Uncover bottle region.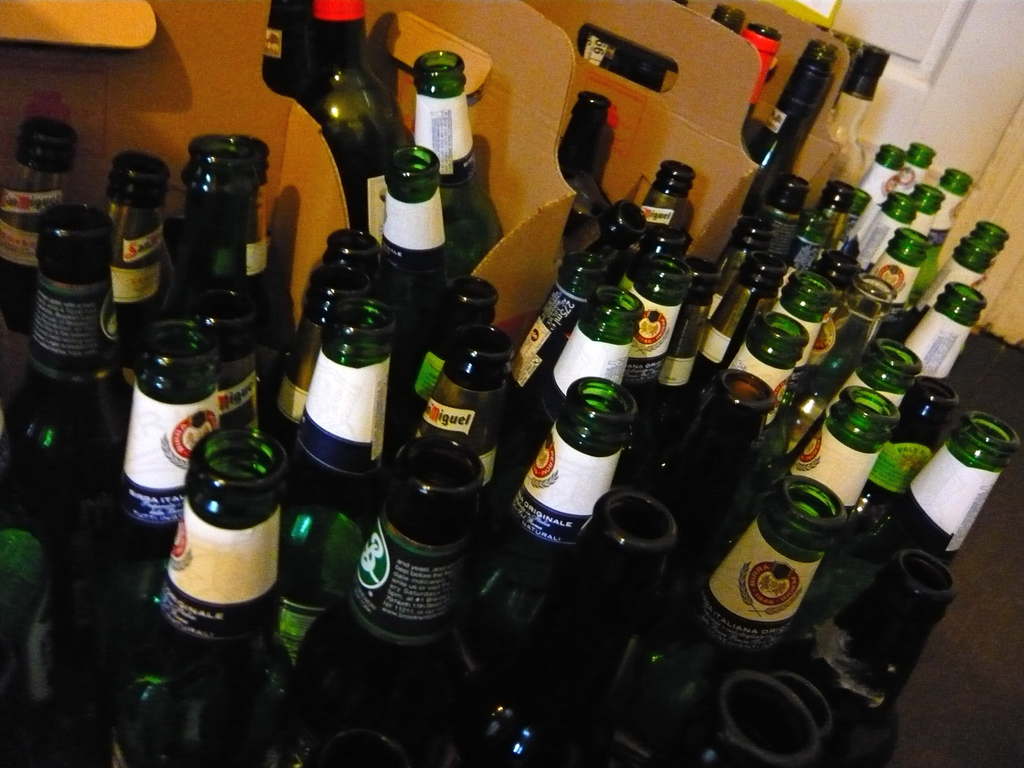
Uncovered: <bbox>171, 146, 286, 355</bbox>.
